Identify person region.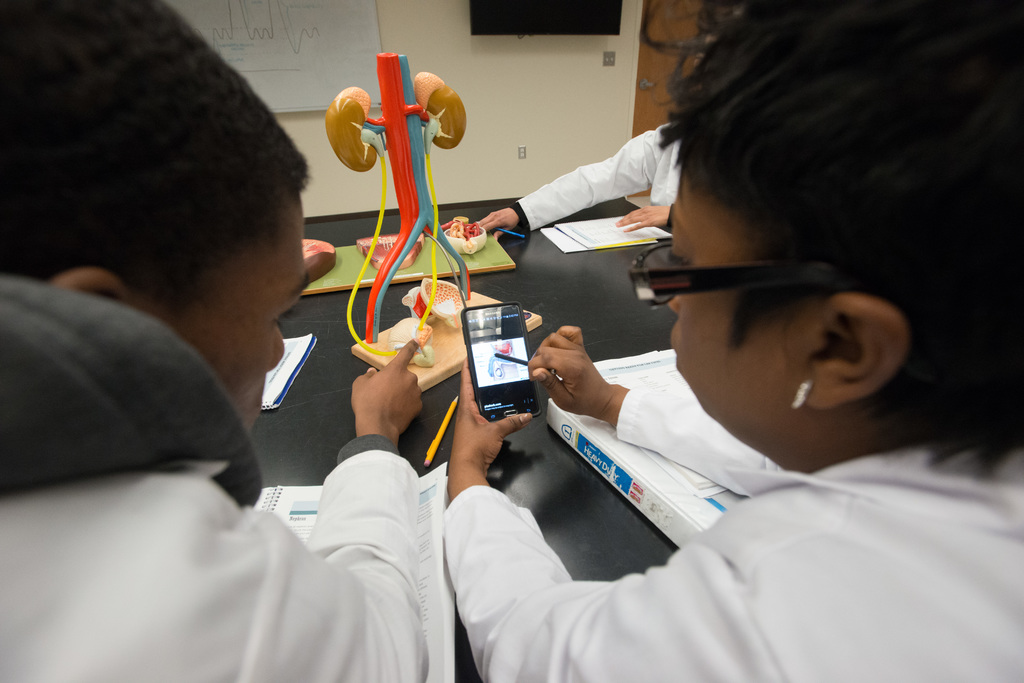
Region: region(470, 44, 984, 654).
